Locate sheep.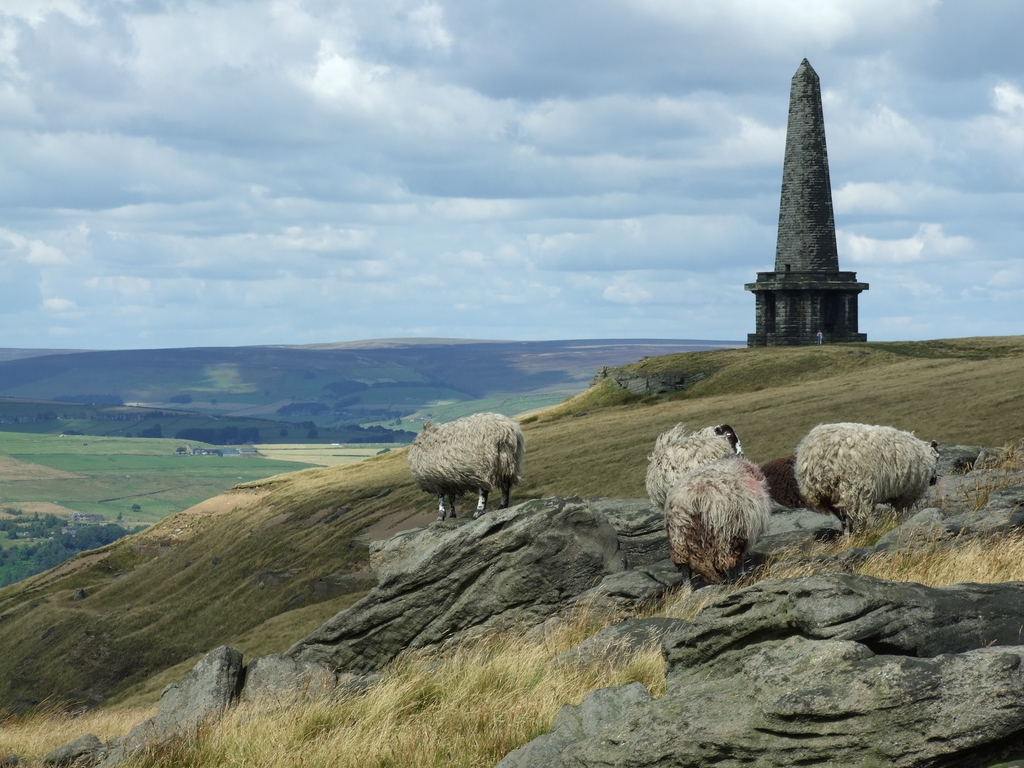
Bounding box: rect(641, 420, 757, 506).
